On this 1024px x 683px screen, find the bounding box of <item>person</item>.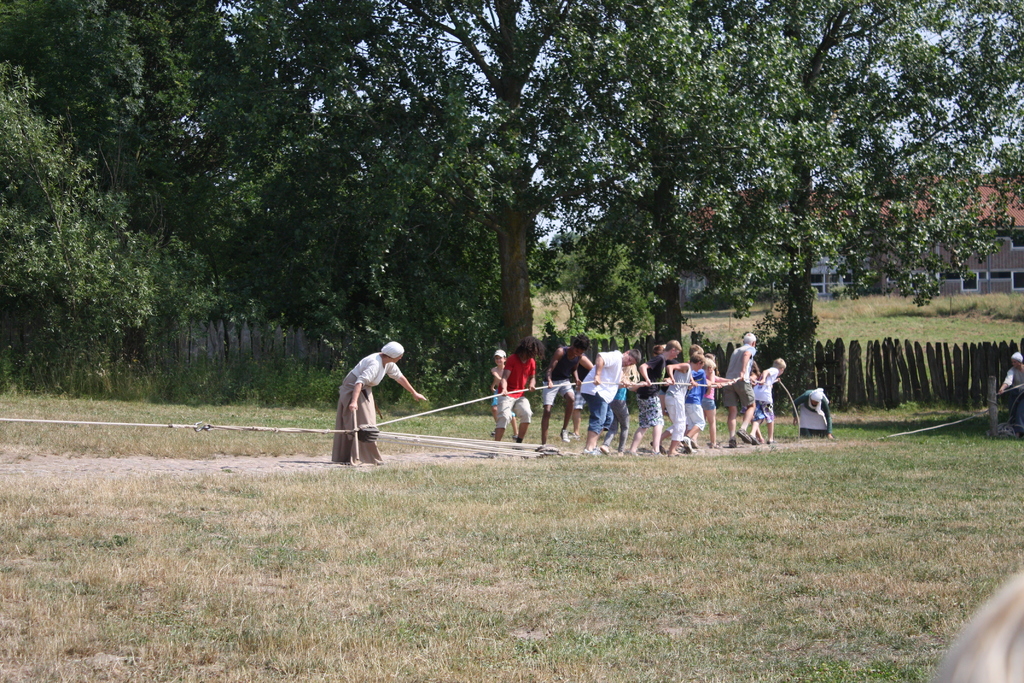
Bounding box: x1=330, y1=331, x2=408, y2=479.
